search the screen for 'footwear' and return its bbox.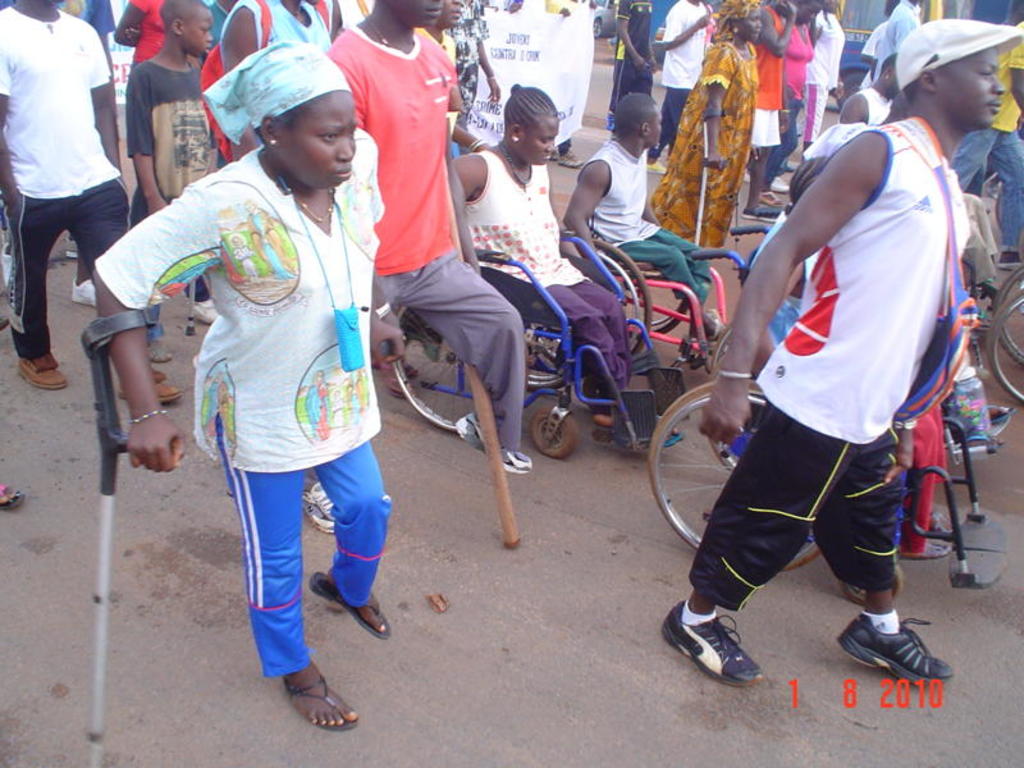
Found: box(1, 243, 18, 283).
